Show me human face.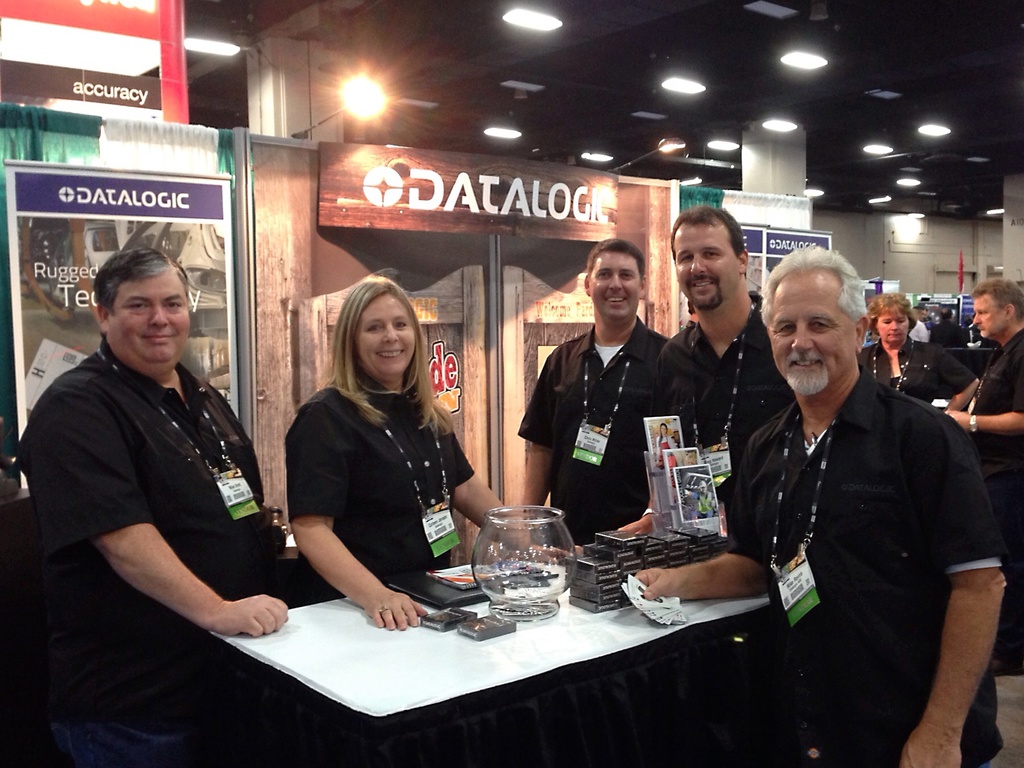
human face is here: rect(358, 296, 413, 378).
